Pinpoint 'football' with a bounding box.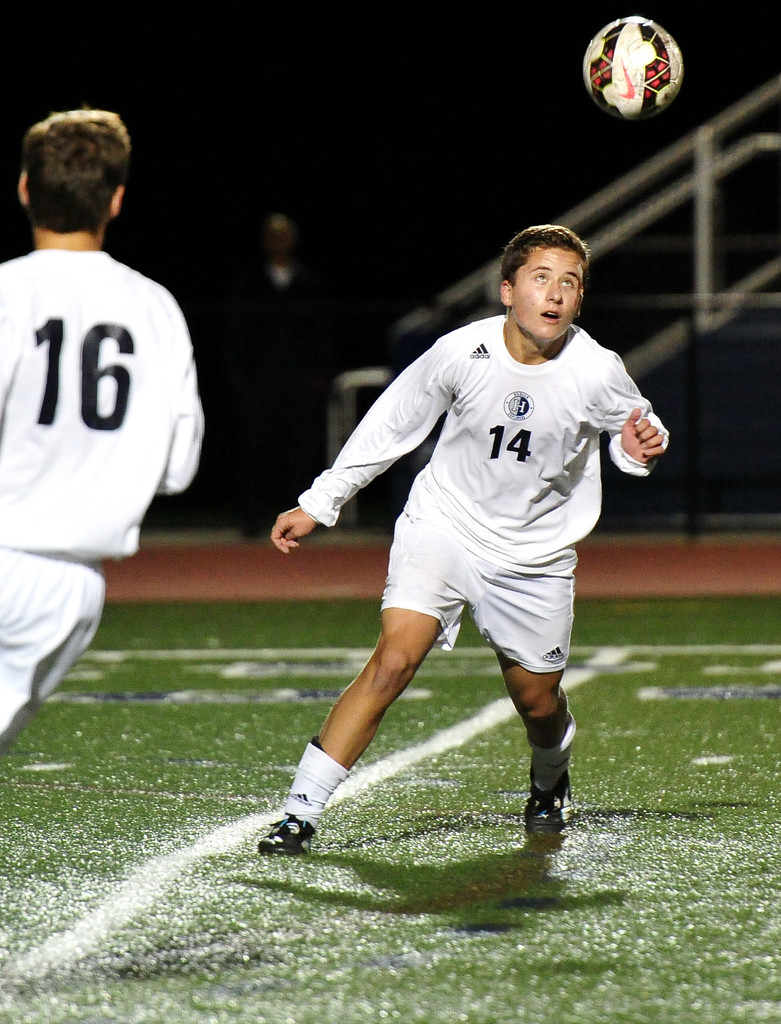
(left=581, top=12, right=686, bottom=118).
